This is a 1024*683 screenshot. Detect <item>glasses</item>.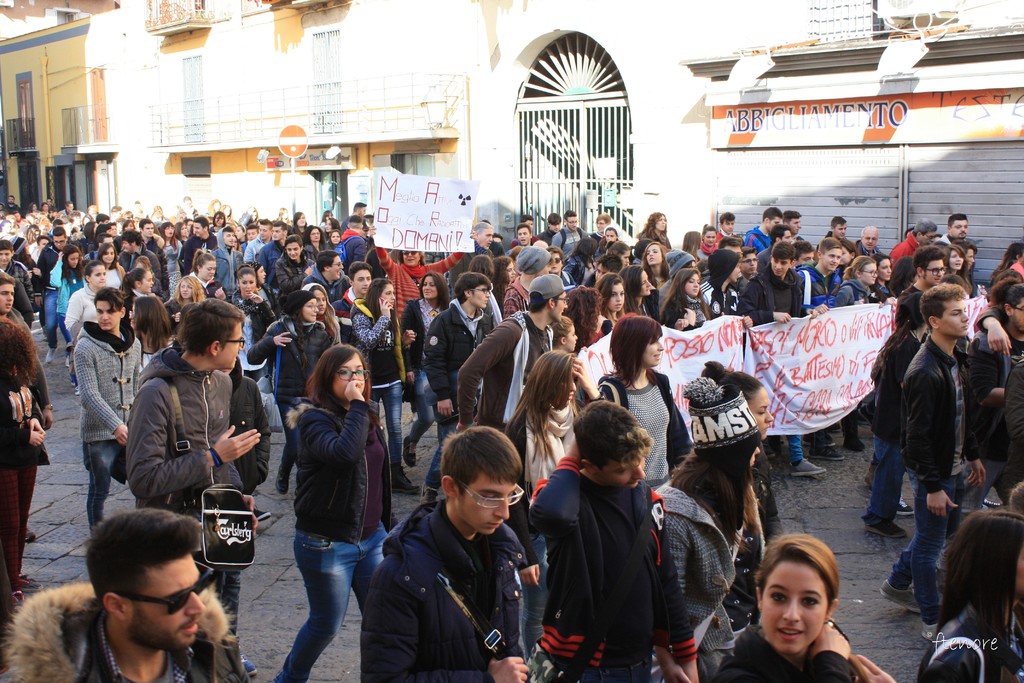
l=460, t=482, r=524, b=509.
